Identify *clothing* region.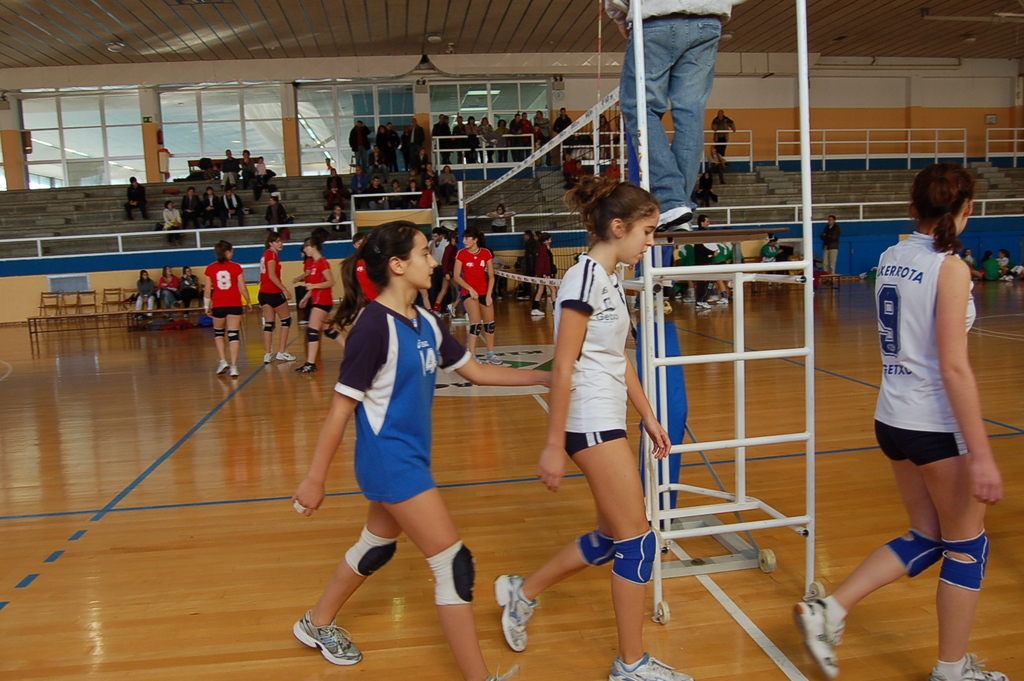
Region: [349,128,371,166].
